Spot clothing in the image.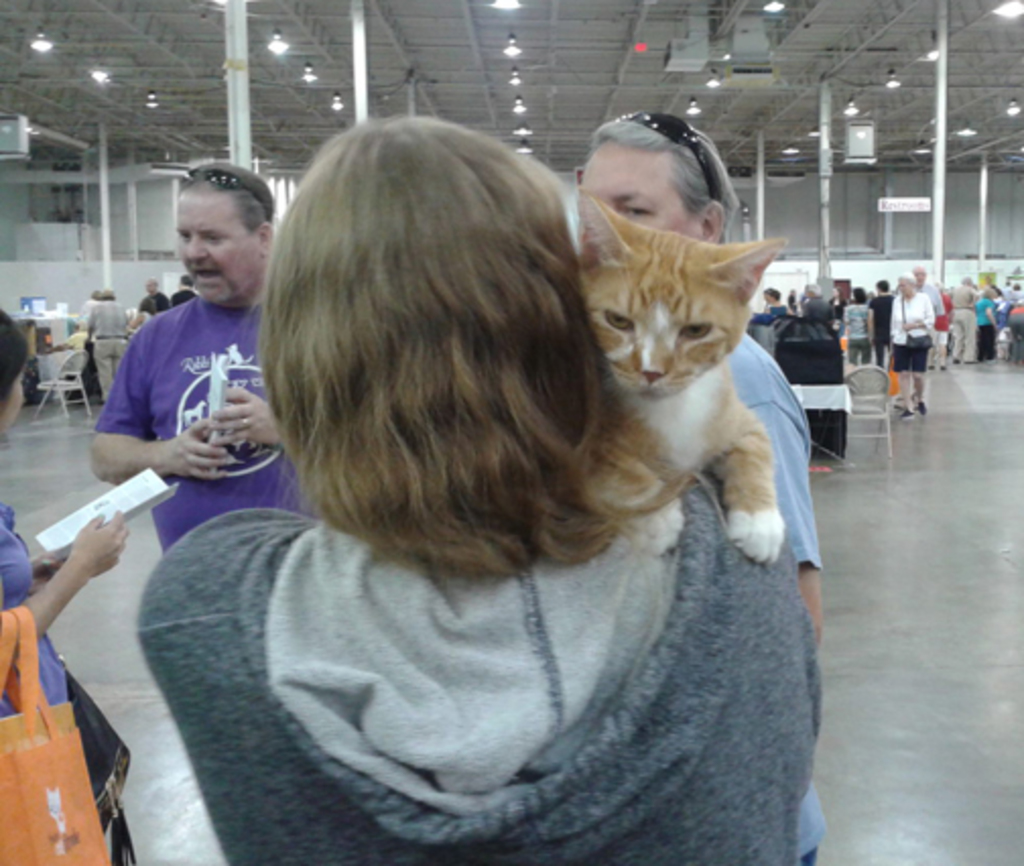
clothing found at rect(947, 279, 977, 358).
